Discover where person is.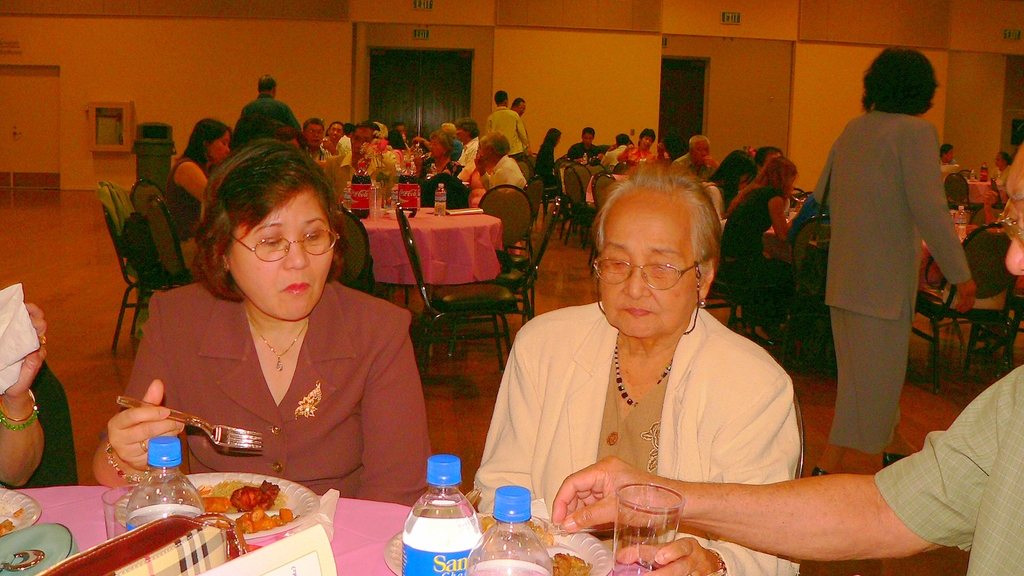
Discovered at pyautogui.locateOnScreen(556, 115, 1023, 575).
